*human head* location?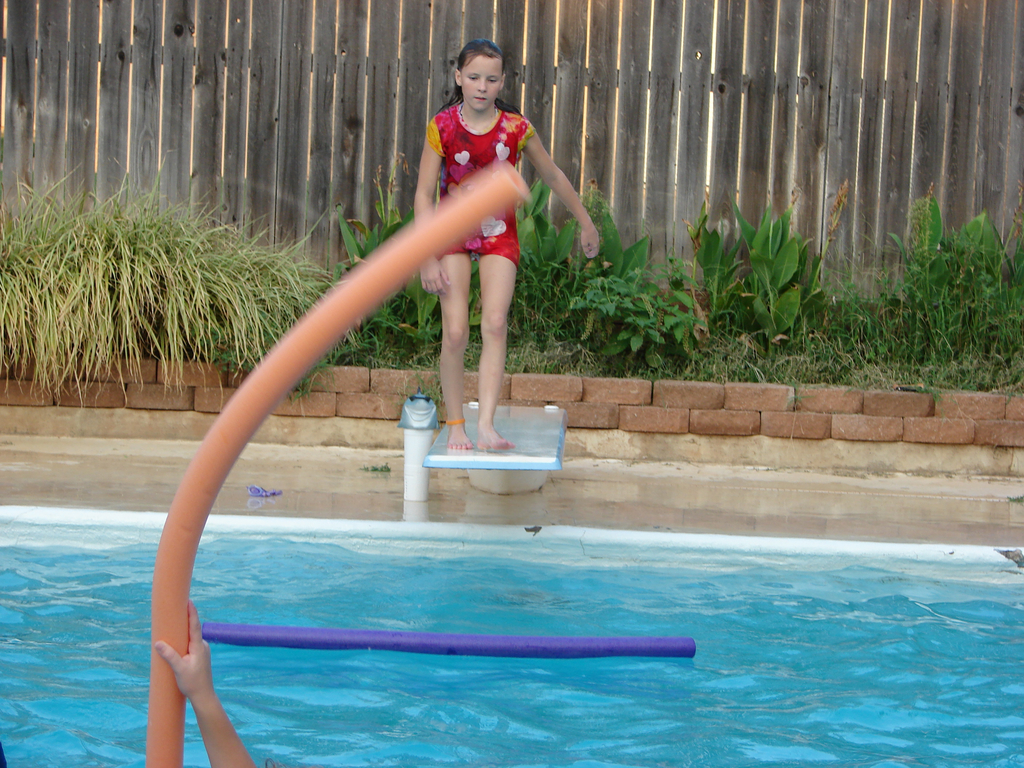
select_region(447, 35, 524, 110)
